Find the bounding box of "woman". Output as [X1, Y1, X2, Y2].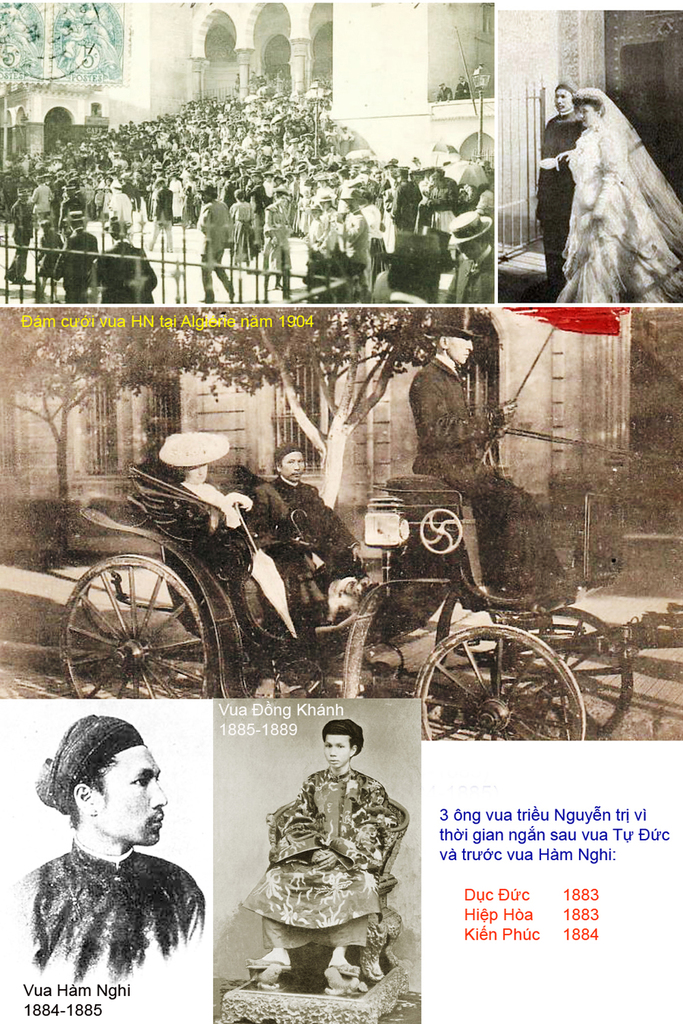
[539, 71, 669, 303].
